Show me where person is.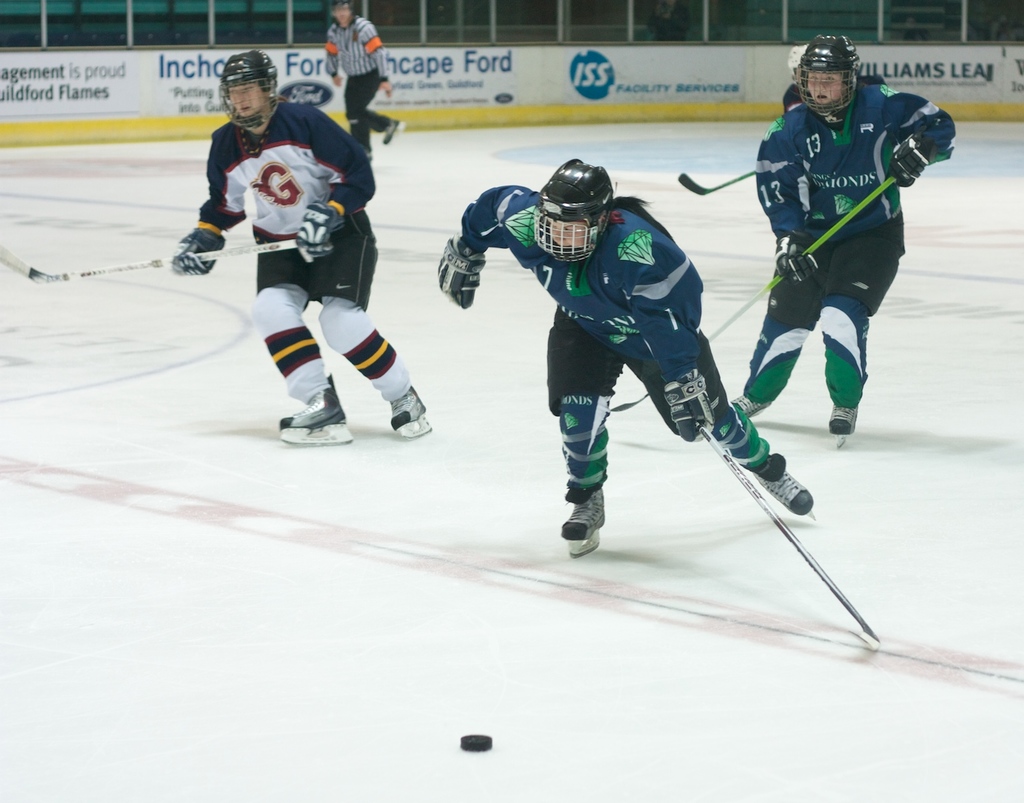
person is at [326, 0, 409, 159].
